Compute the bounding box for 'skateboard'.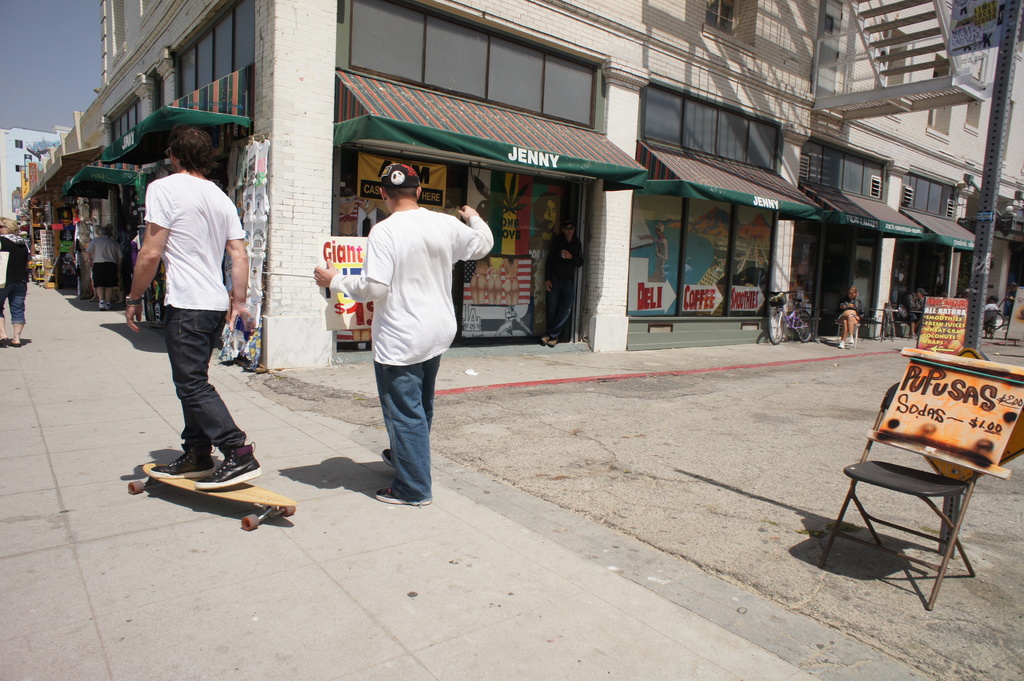
{"x1": 119, "y1": 457, "x2": 299, "y2": 532}.
